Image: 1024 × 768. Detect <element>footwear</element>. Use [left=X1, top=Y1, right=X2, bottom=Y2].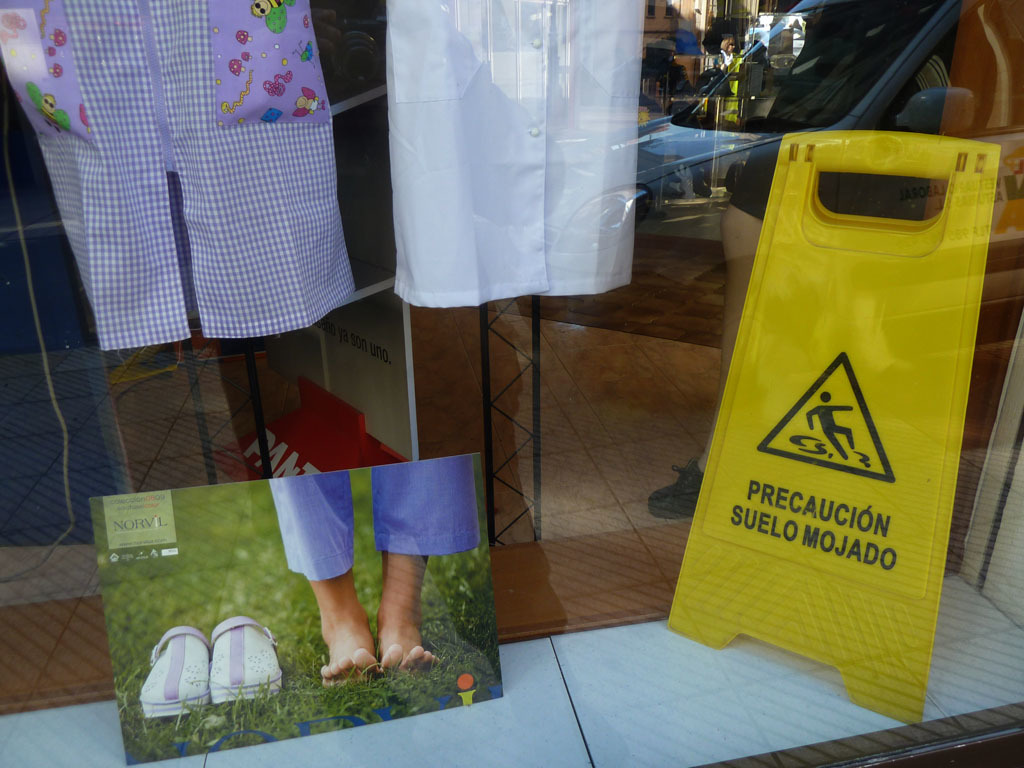
[left=643, top=448, right=703, bottom=519].
